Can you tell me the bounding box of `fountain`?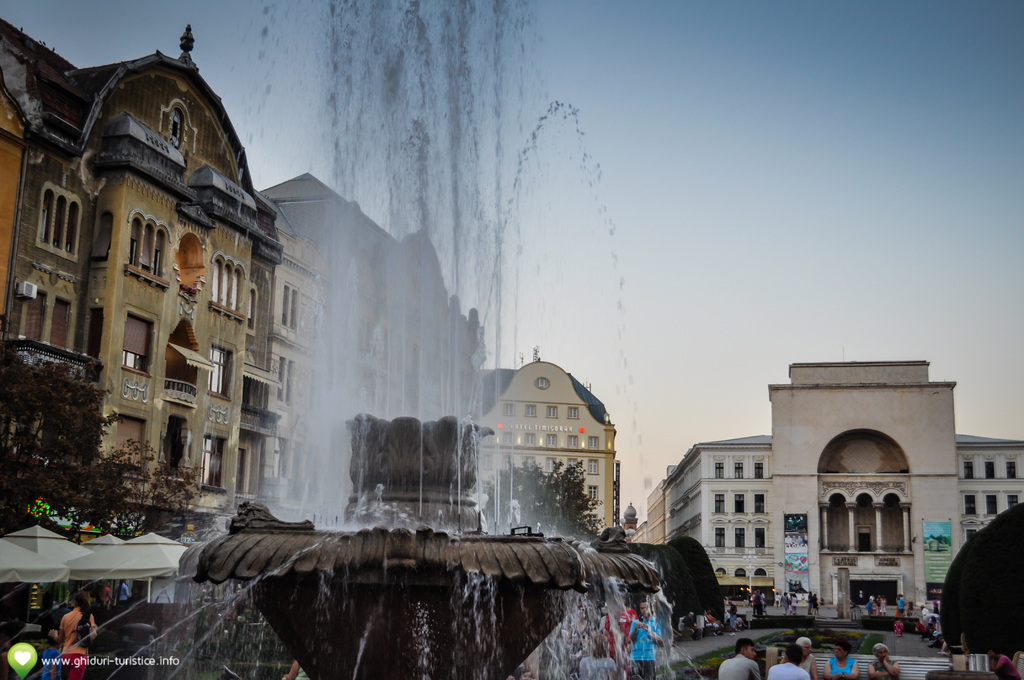
(x1=0, y1=3, x2=721, y2=679).
